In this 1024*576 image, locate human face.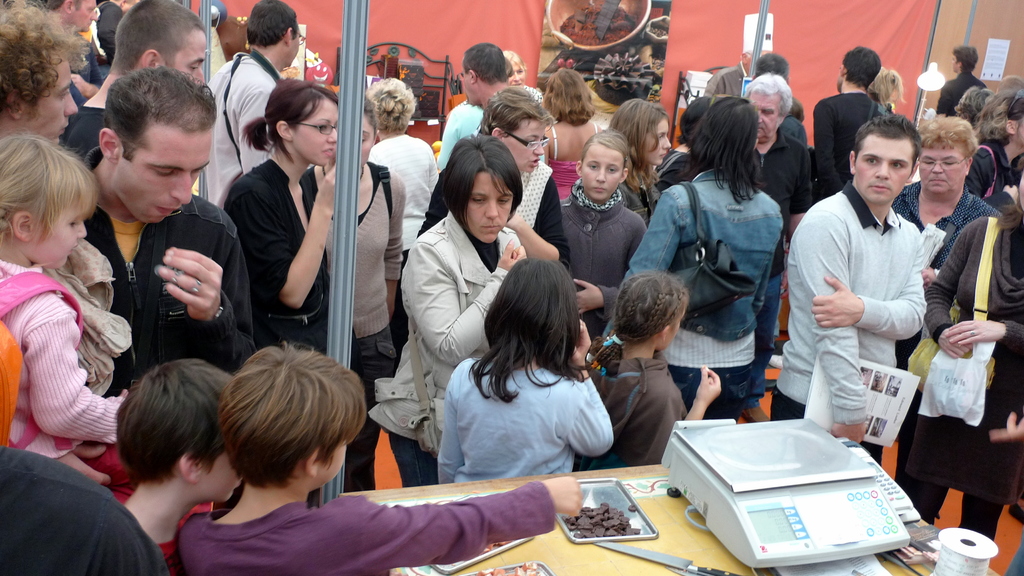
Bounding box: [111,134,210,223].
